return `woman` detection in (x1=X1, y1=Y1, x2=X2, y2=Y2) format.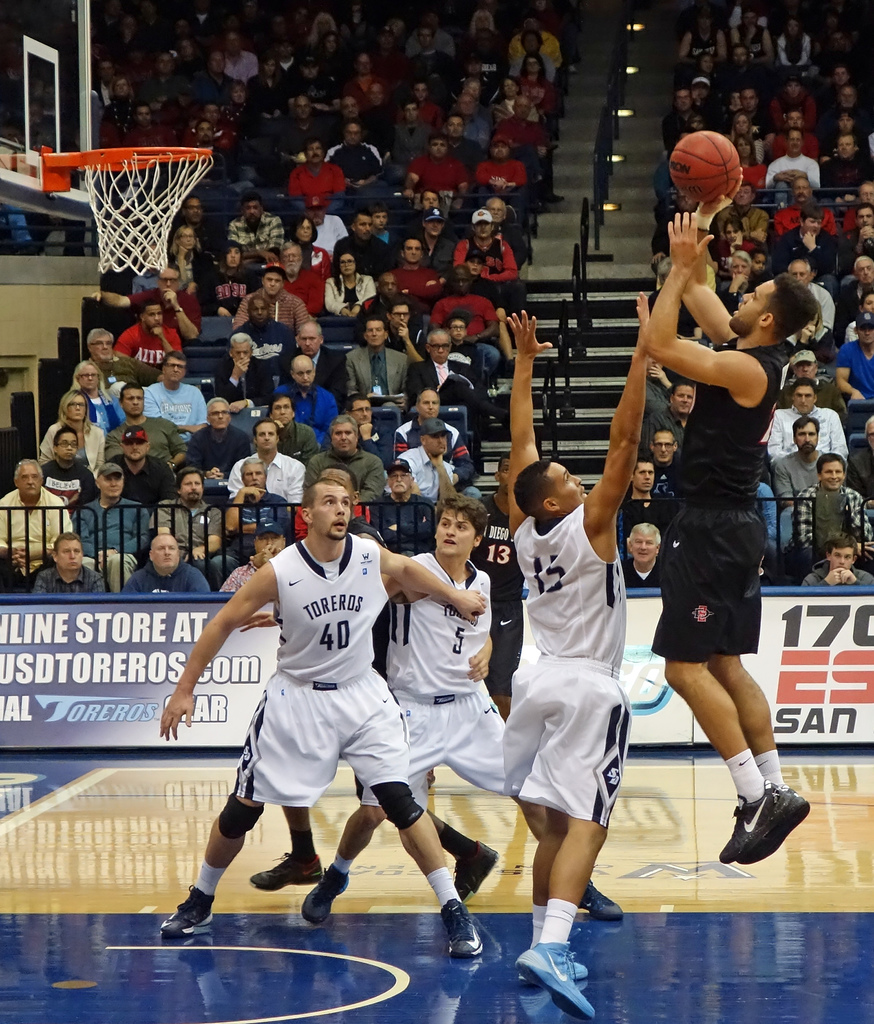
(x1=517, y1=47, x2=553, y2=118).
